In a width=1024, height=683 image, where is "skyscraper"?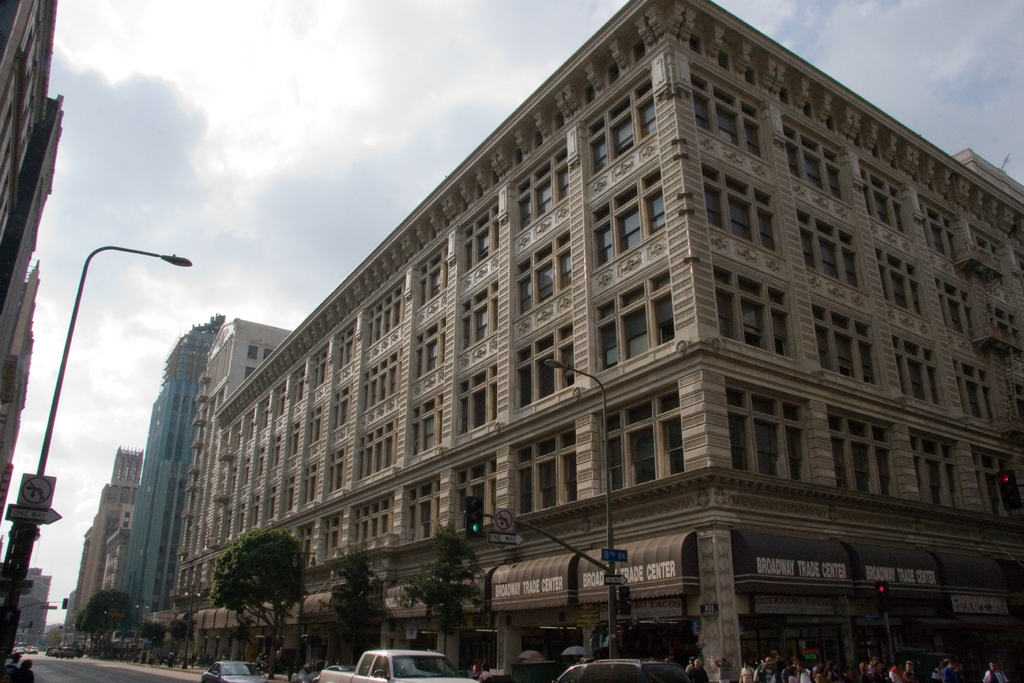
detection(158, 0, 1023, 682).
